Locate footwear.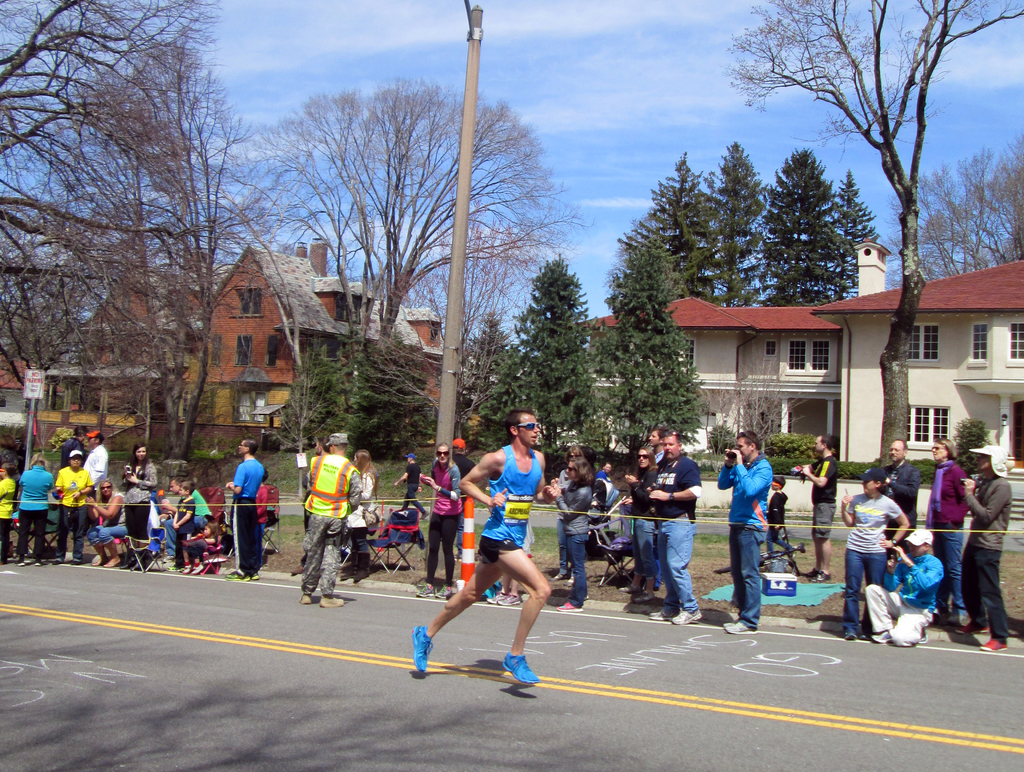
Bounding box: 135 550 151 571.
